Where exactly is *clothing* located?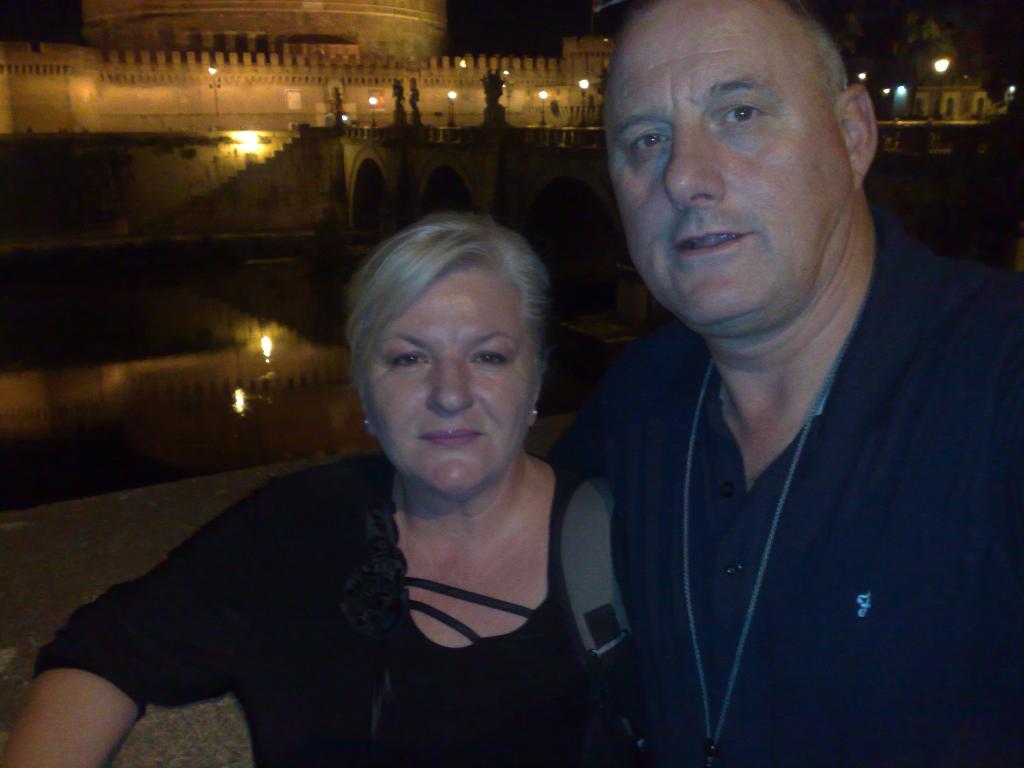
Its bounding box is {"left": 33, "top": 447, "right": 650, "bottom": 767}.
